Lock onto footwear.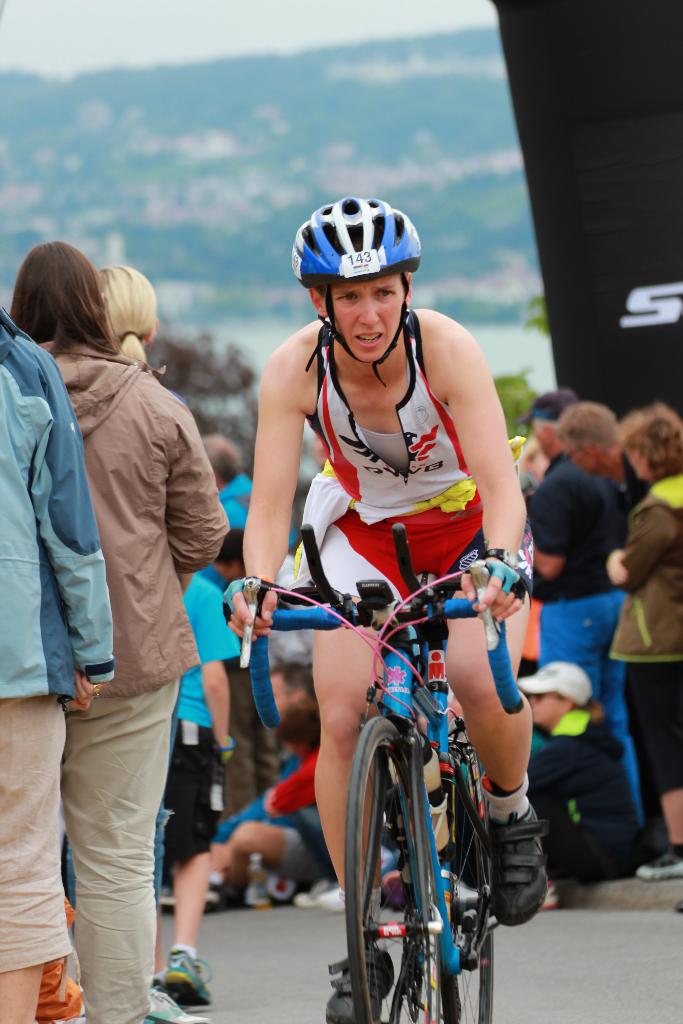
Locked: region(301, 886, 329, 908).
